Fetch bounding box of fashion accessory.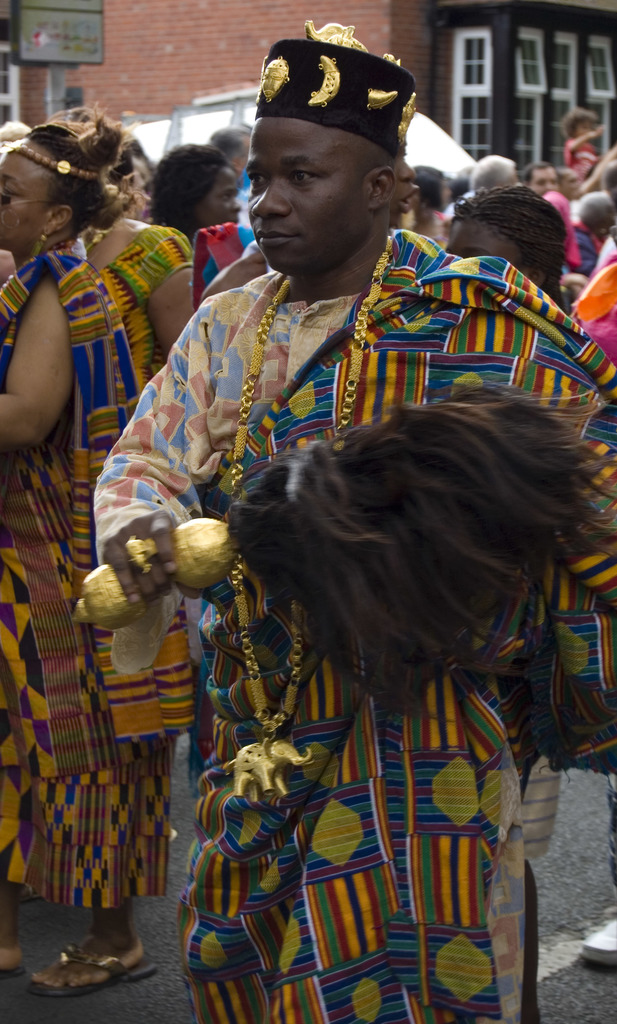
Bbox: bbox=(1, 142, 98, 182).
